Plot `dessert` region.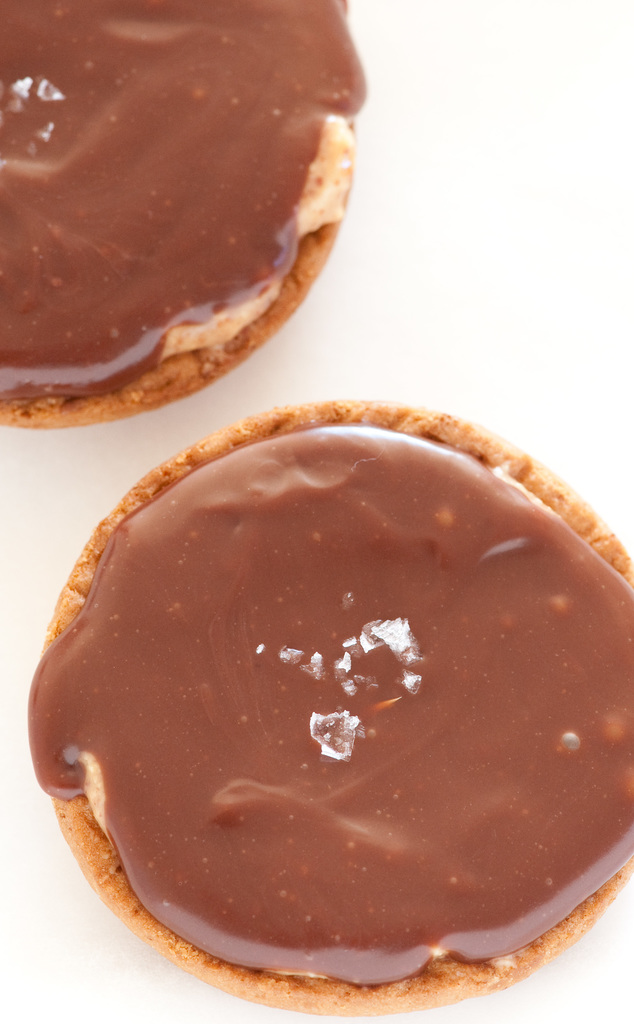
Plotted at rect(0, 0, 375, 439).
